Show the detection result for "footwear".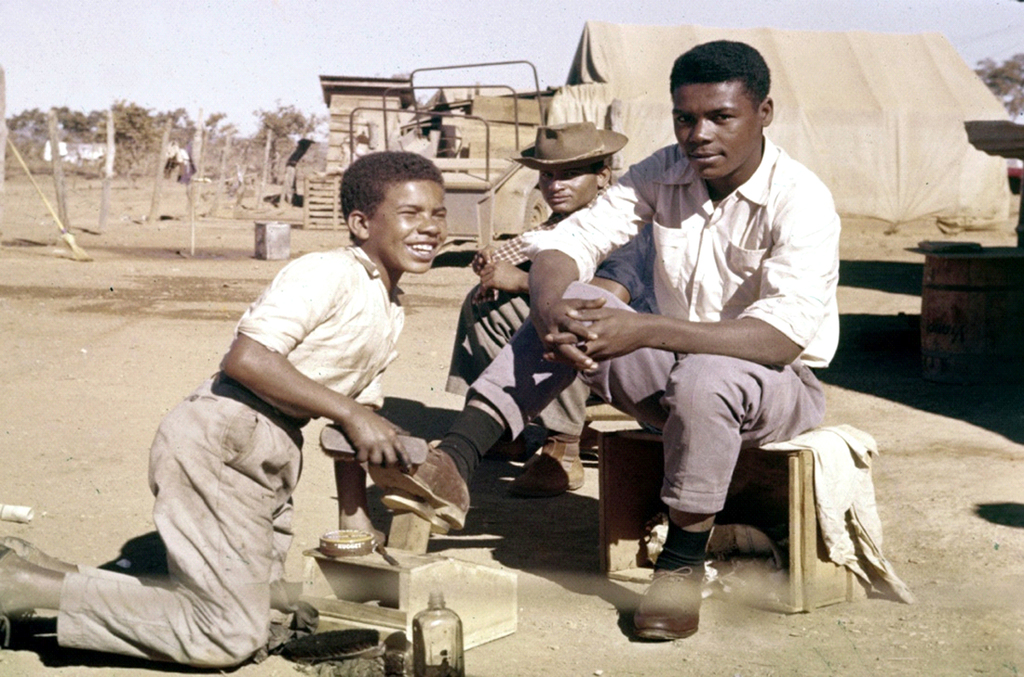
crop(626, 560, 708, 654).
